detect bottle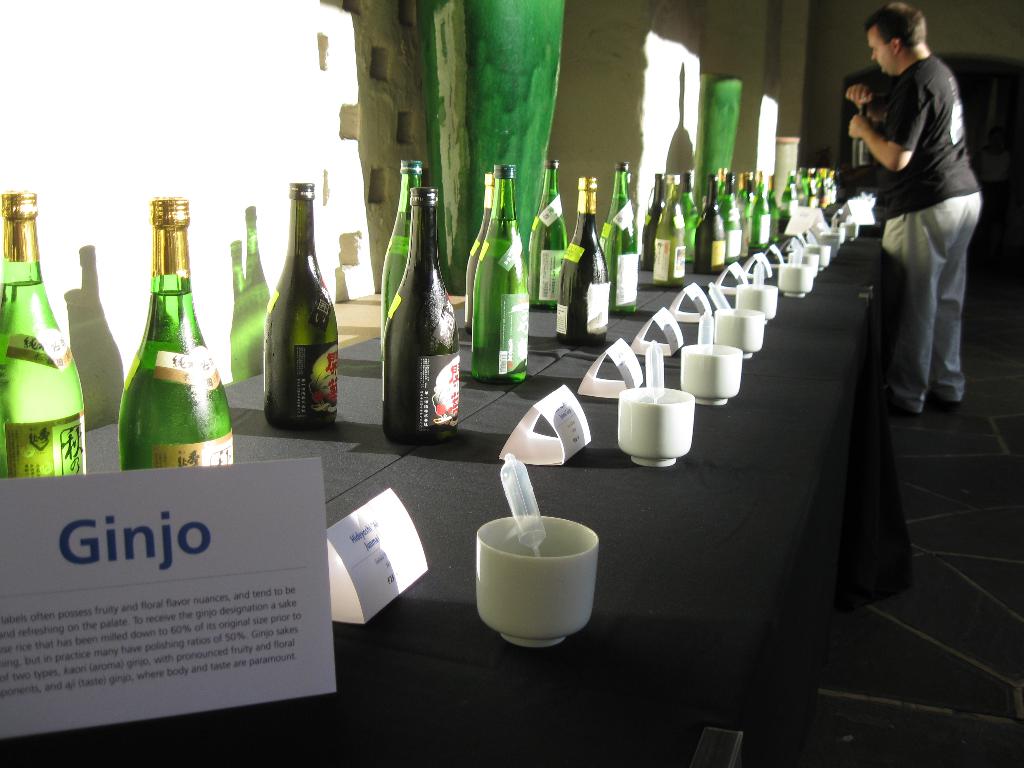
262/180/339/433
